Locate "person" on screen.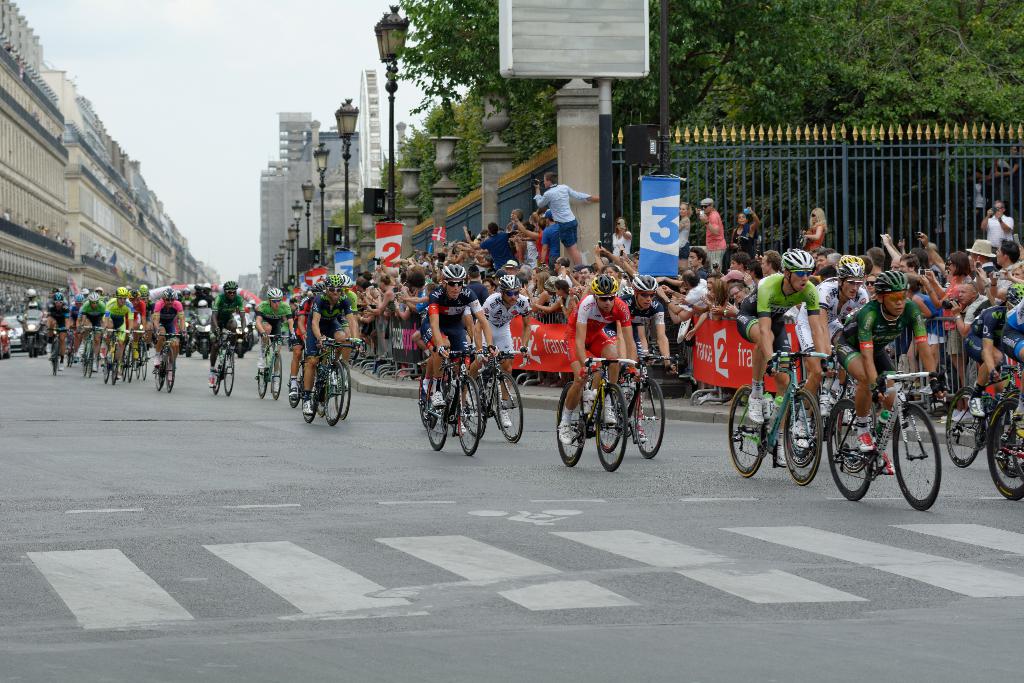
On screen at 537 207 558 258.
